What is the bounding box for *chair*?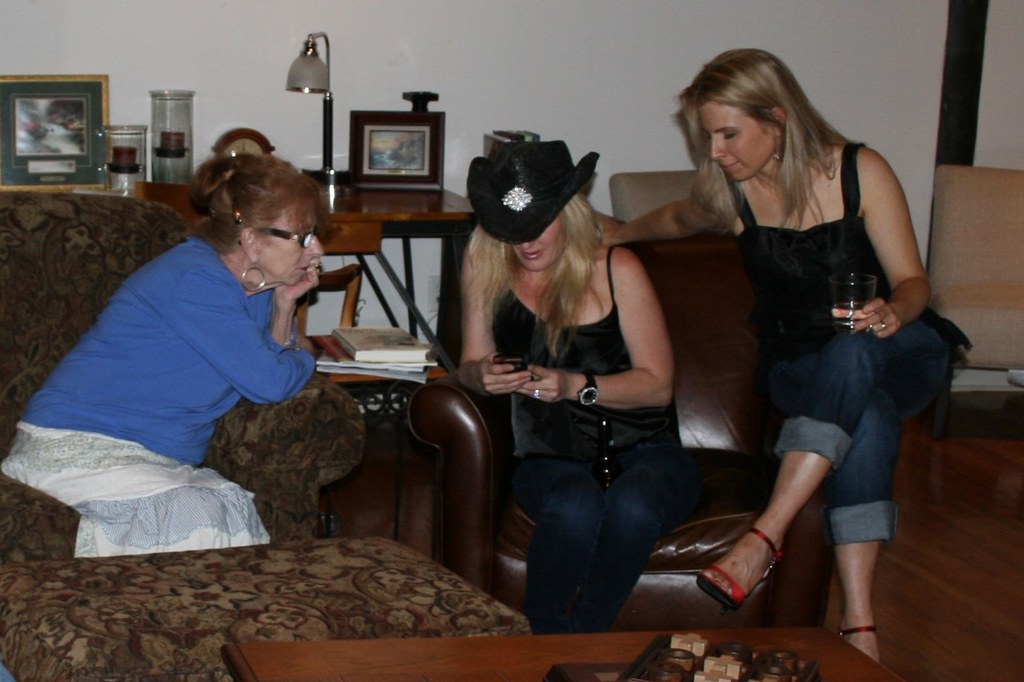
x1=607 y1=166 x2=706 y2=227.
